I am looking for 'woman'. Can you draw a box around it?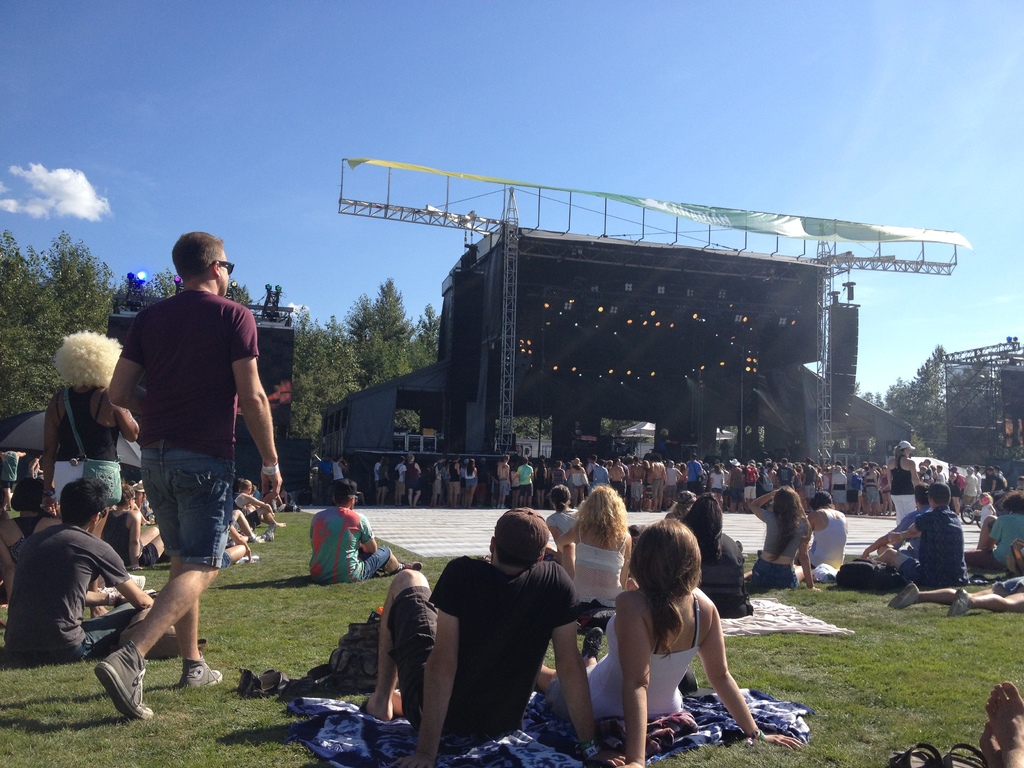
Sure, the bounding box is bbox=[685, 488, 753, 620].
